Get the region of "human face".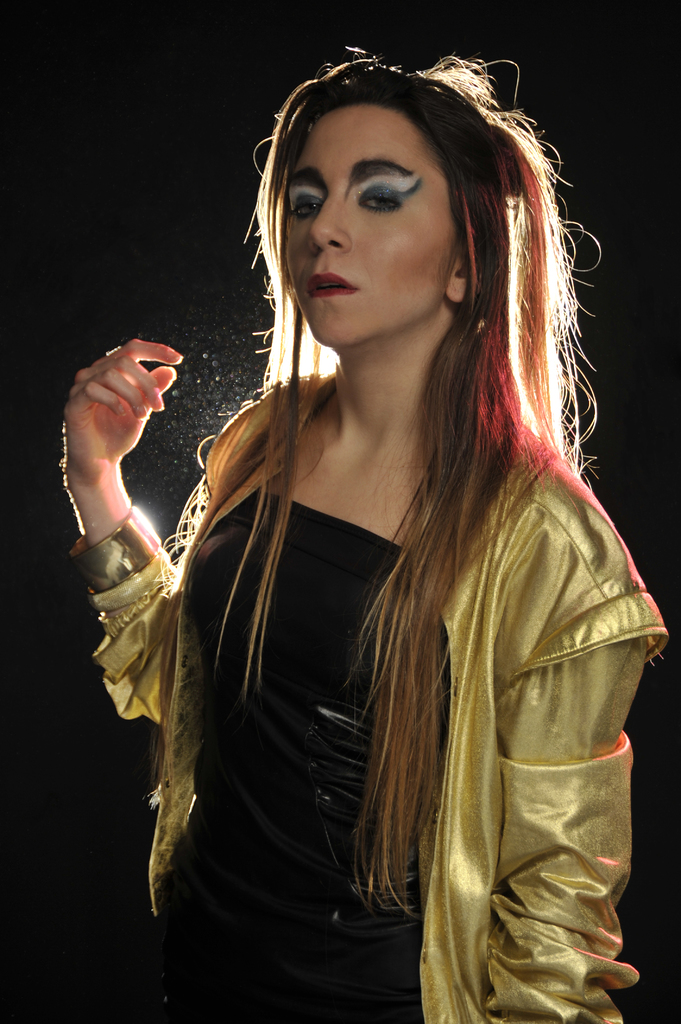
<region>280, 108, 462, 350</region>.
